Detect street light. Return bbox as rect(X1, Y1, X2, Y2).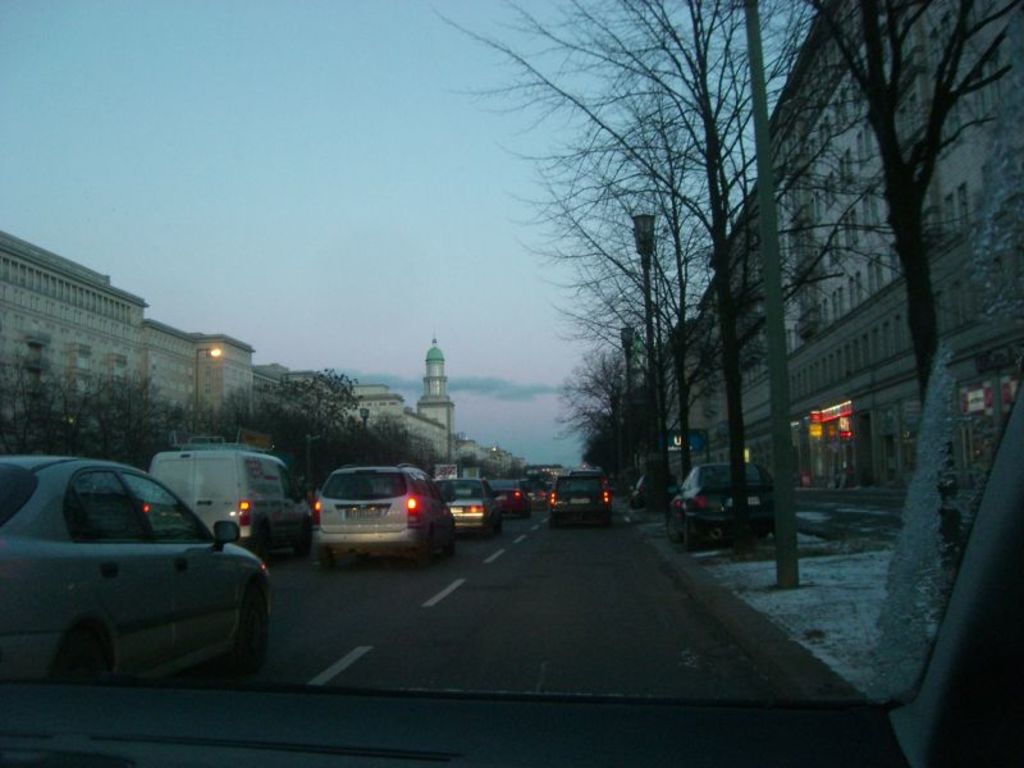
rect(634, 211, 664, 506).
